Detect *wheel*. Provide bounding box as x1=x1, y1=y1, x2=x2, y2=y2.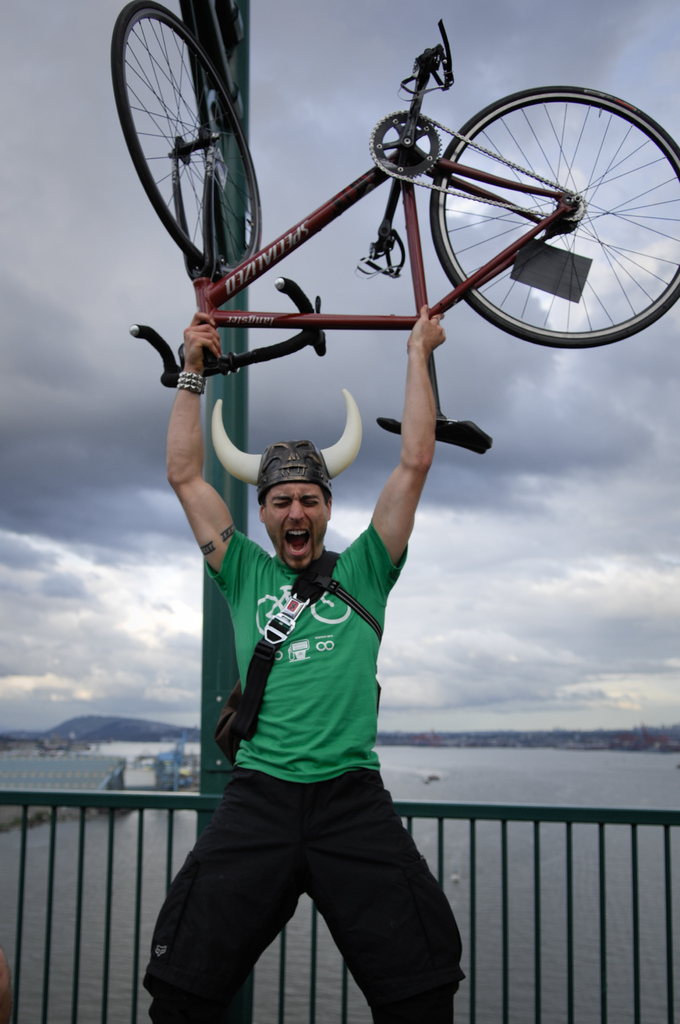
x1=372, y1=108, x2=439, y2=174.
